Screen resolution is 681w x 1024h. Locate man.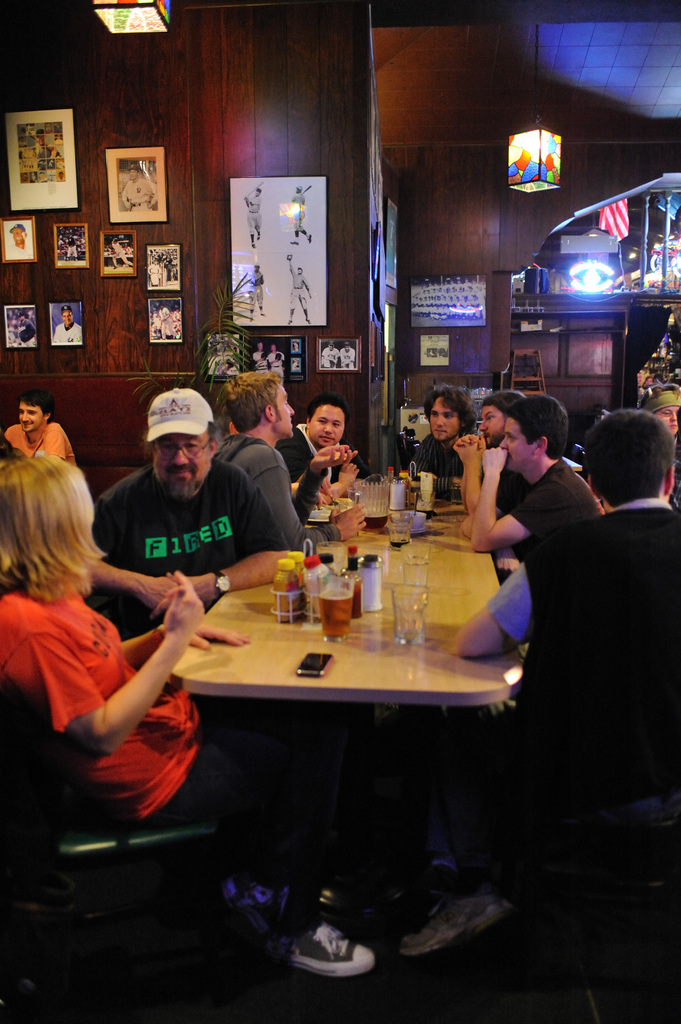
select_region(407, 381, 474, 491).
